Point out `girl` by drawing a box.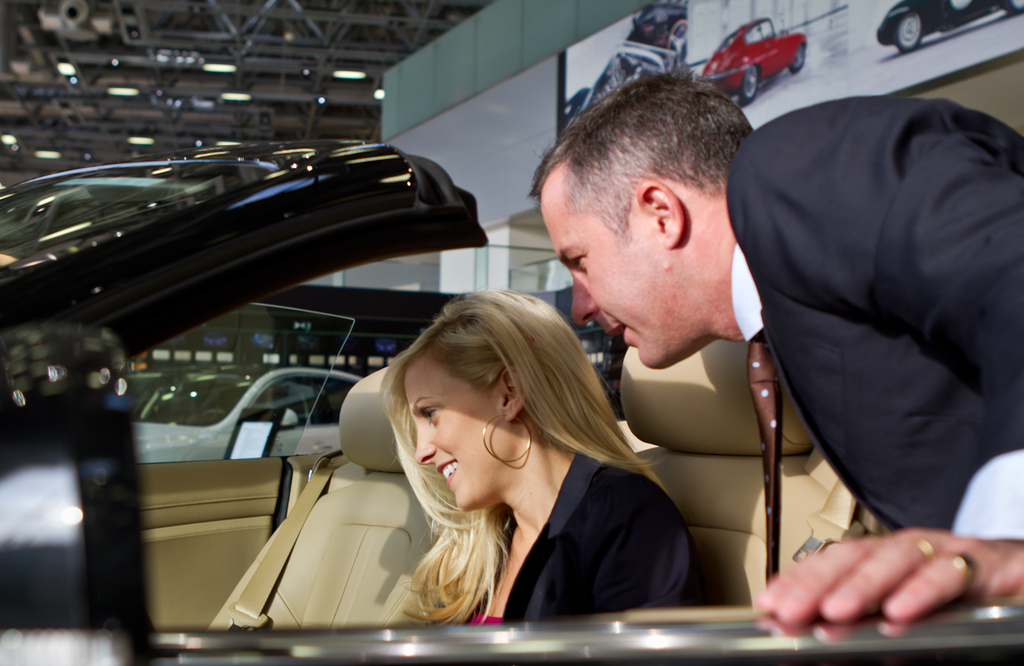
BBox(385, 295, 690, 615).
